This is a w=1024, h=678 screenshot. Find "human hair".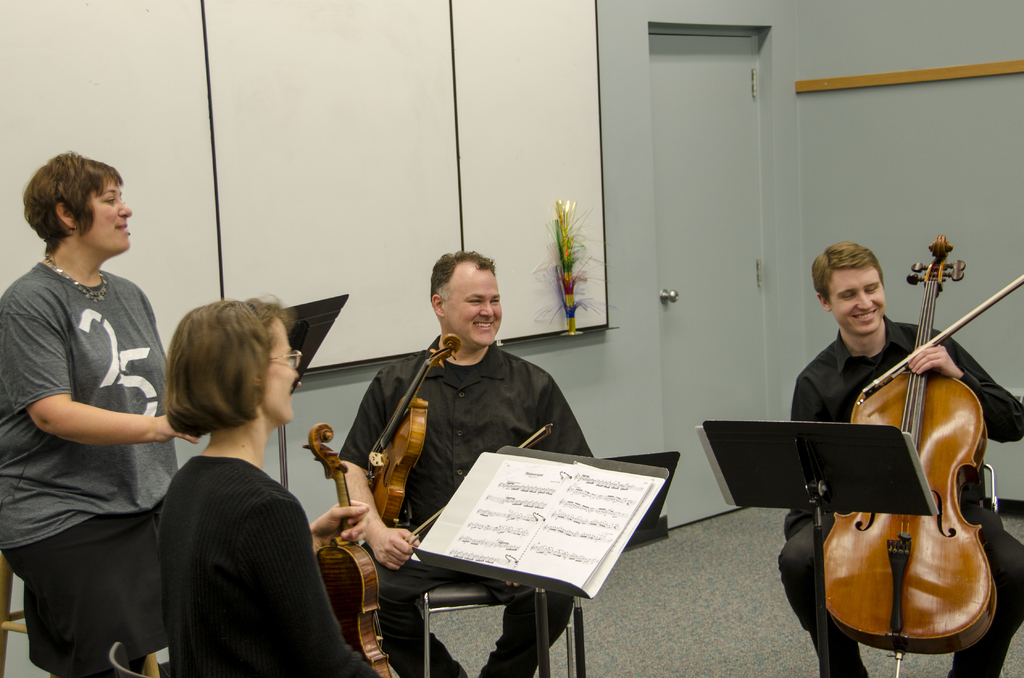
Bounding box: crop(148, 291, 298, 473).
